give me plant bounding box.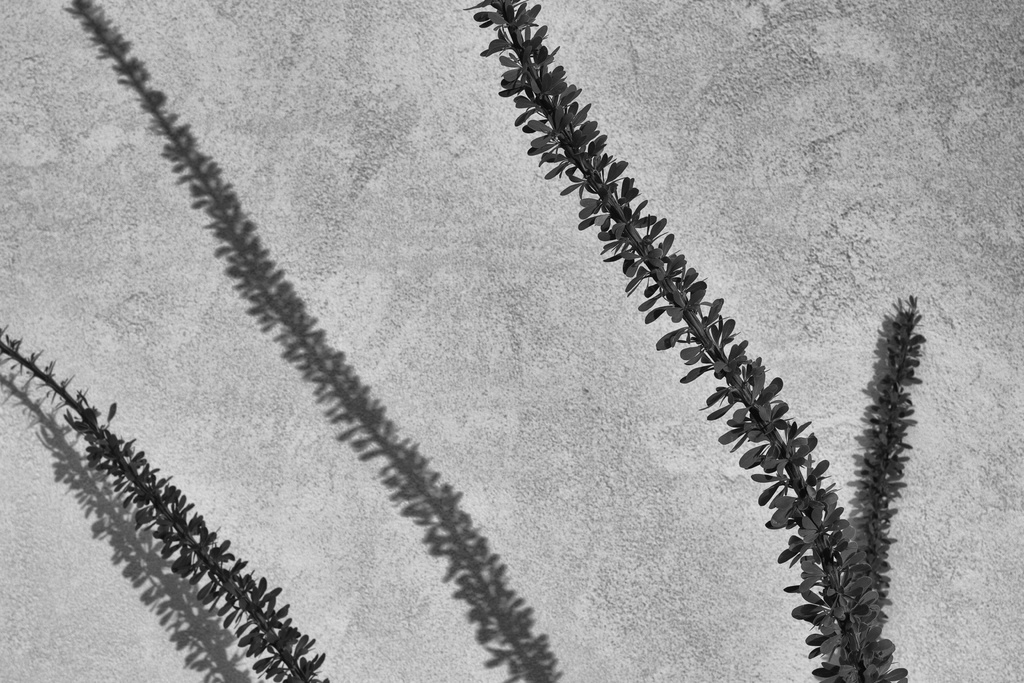
bbox(486, 0, 910, 682).
